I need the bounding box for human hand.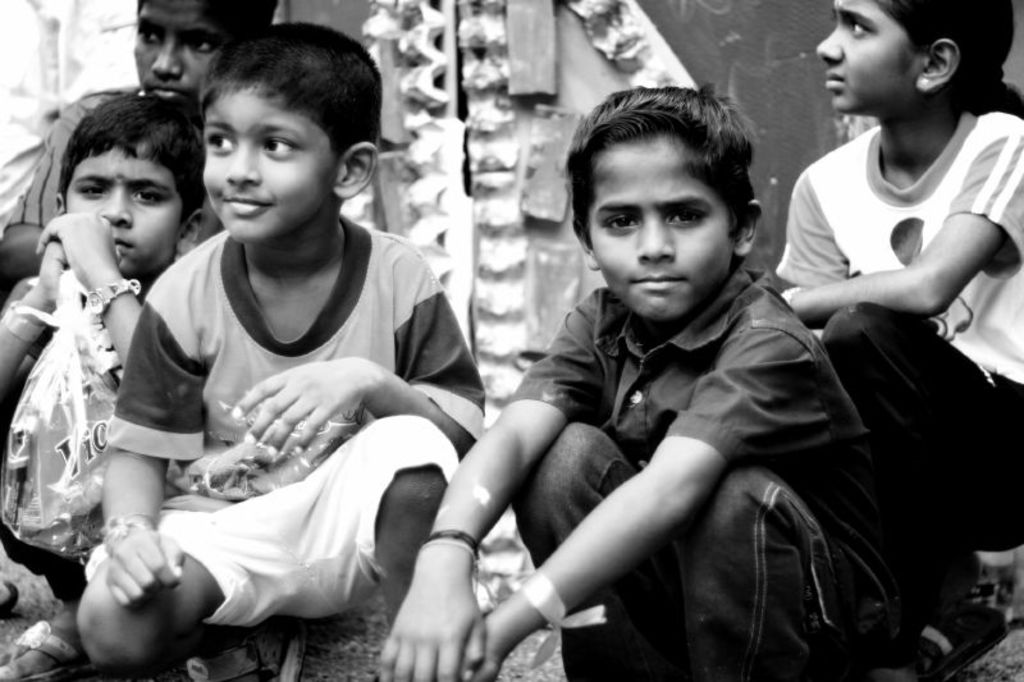
Here it is: {"x1": 33, "y1": 239, "x2": 70, "y2": 303}.
